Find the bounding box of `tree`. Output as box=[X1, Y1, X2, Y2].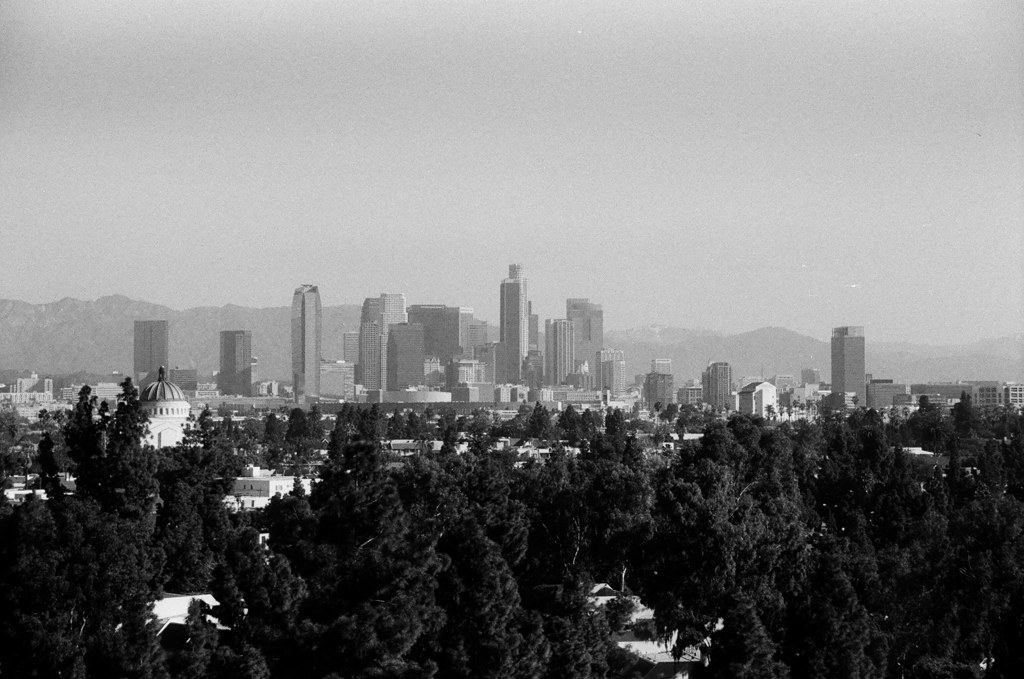
box=[413, 415, 434, 437].
